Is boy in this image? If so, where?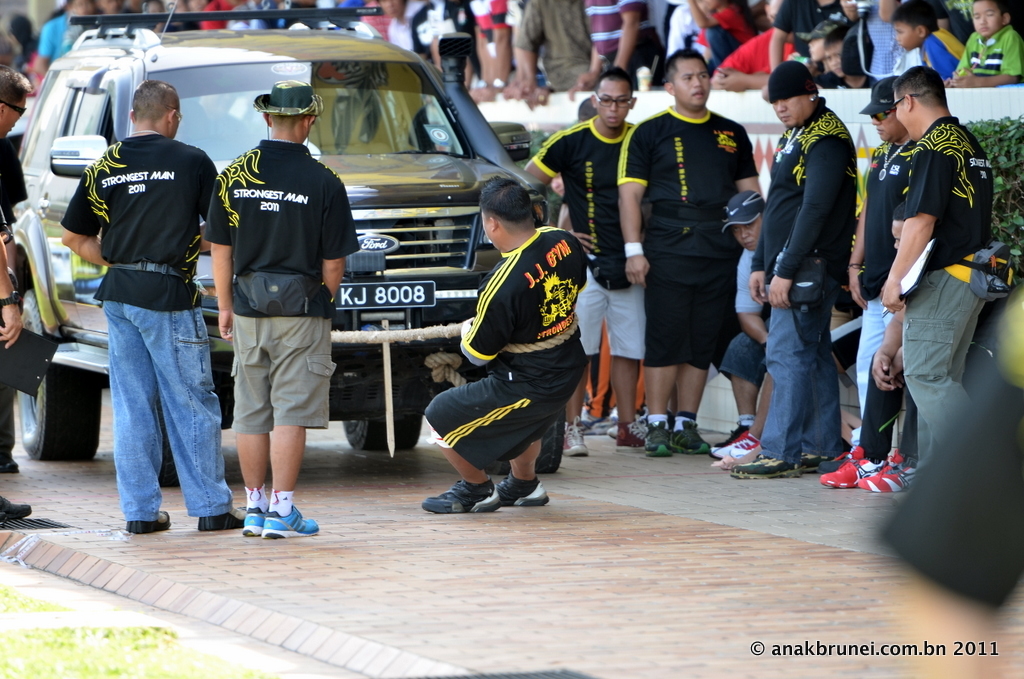
Yes, at select_region(947, 0, 1023, 90).
